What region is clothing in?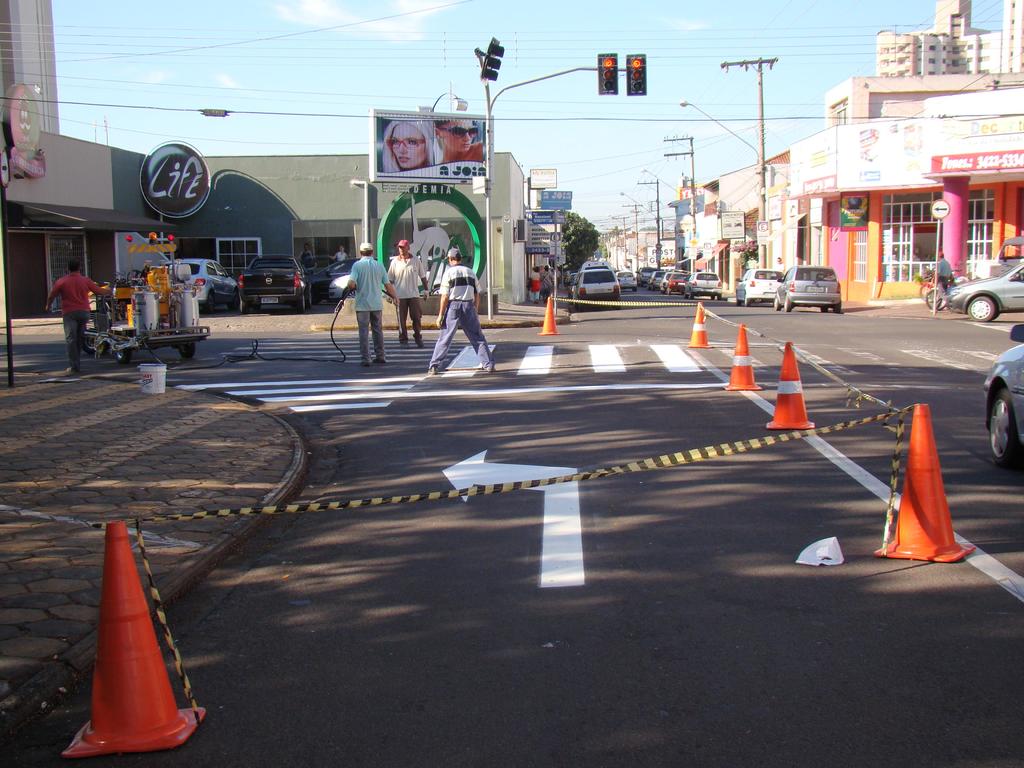
x1=530 y1=272 x2=542 y2=293.
